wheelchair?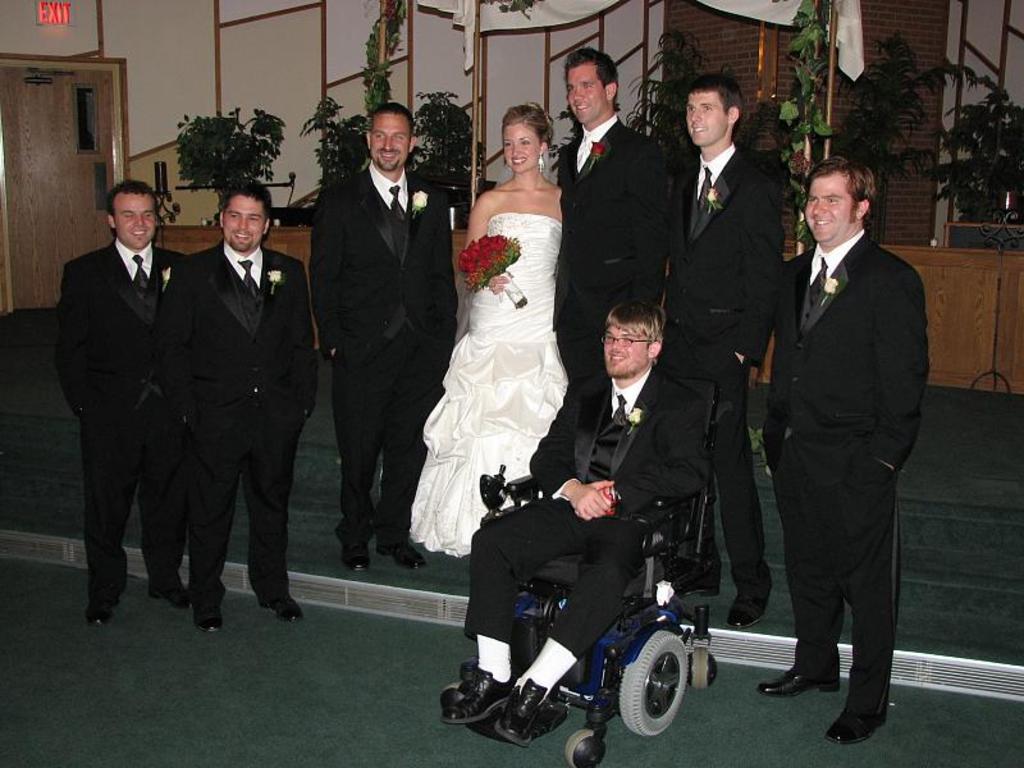
rect(439, 361, 724, 767)
